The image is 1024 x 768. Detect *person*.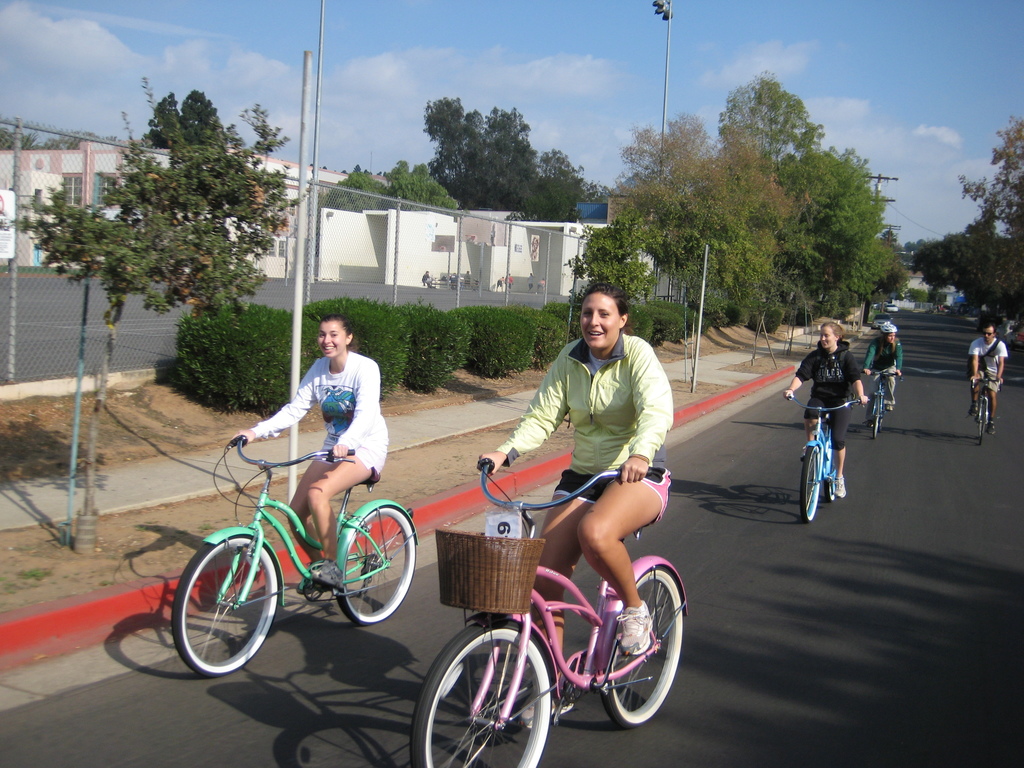
Detection: 781 323 872 498.
